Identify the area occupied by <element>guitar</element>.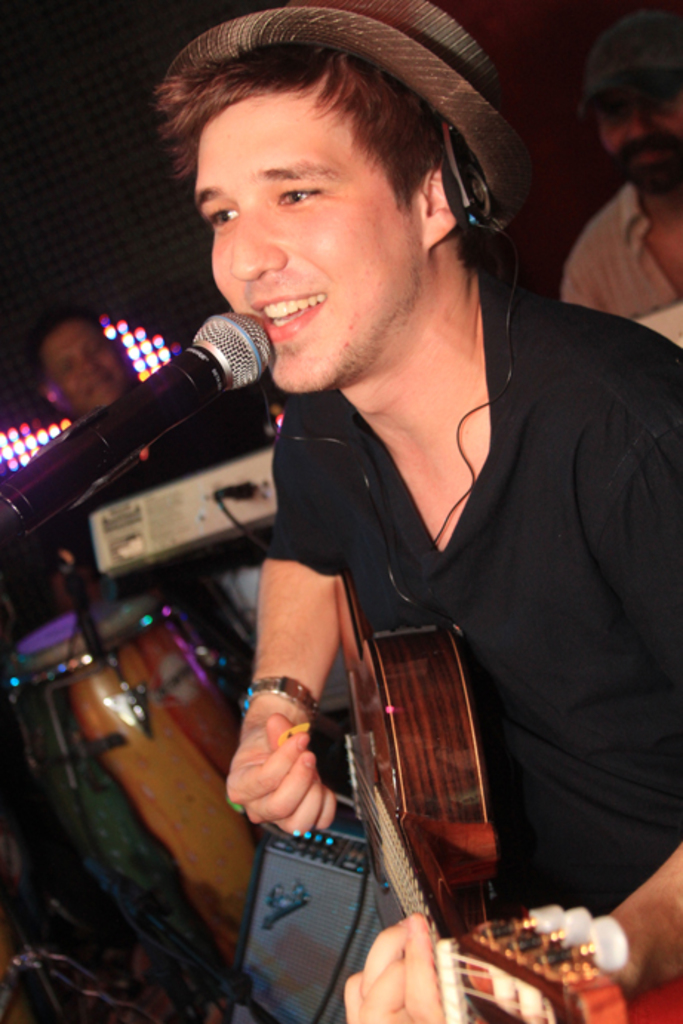
Area: [x1=301, y1=605, x2=653, y2=1023].
